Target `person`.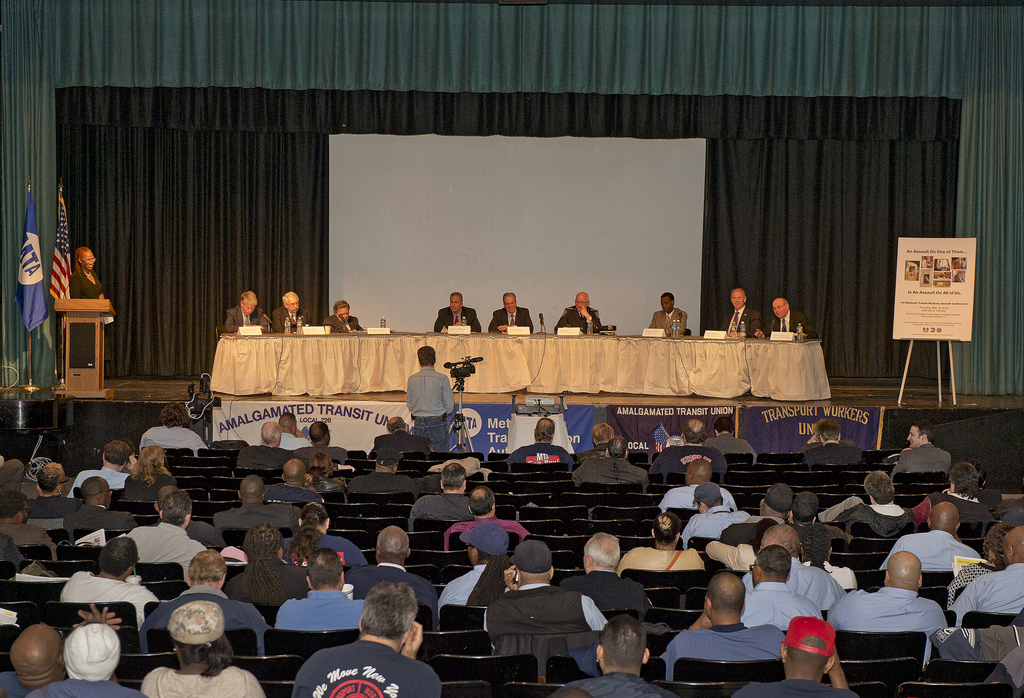
Target region: {"left": 728, "top": 484, "right": 794, "bottom": 545}.
